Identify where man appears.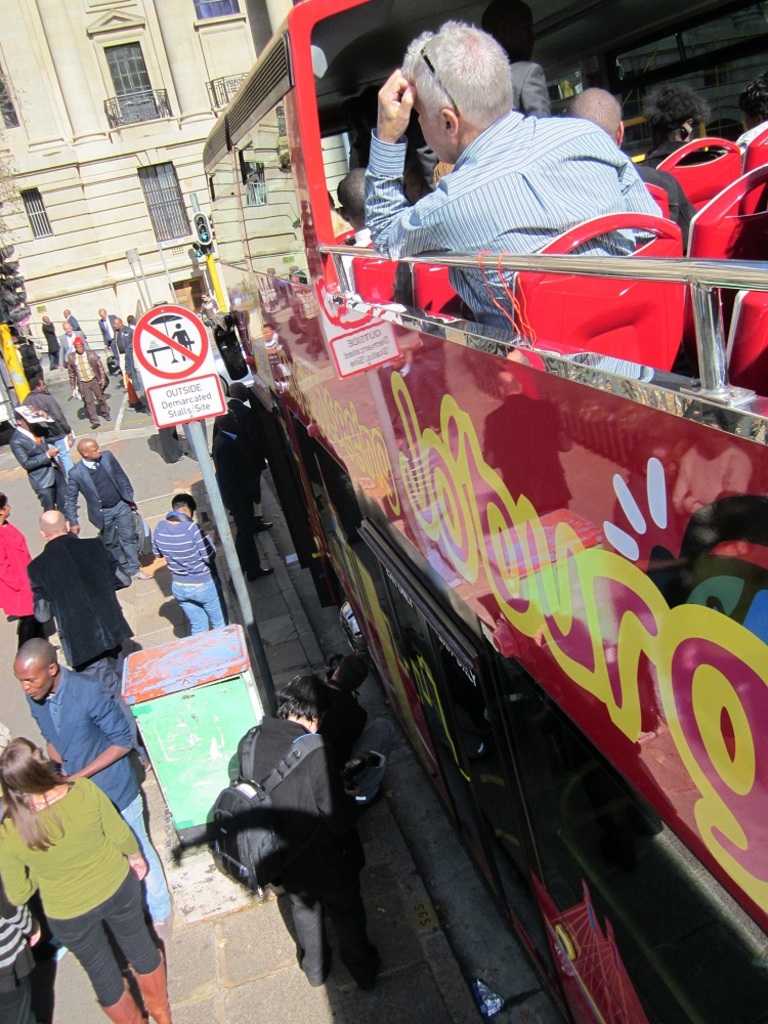
Appears at 66:337:110:431.
